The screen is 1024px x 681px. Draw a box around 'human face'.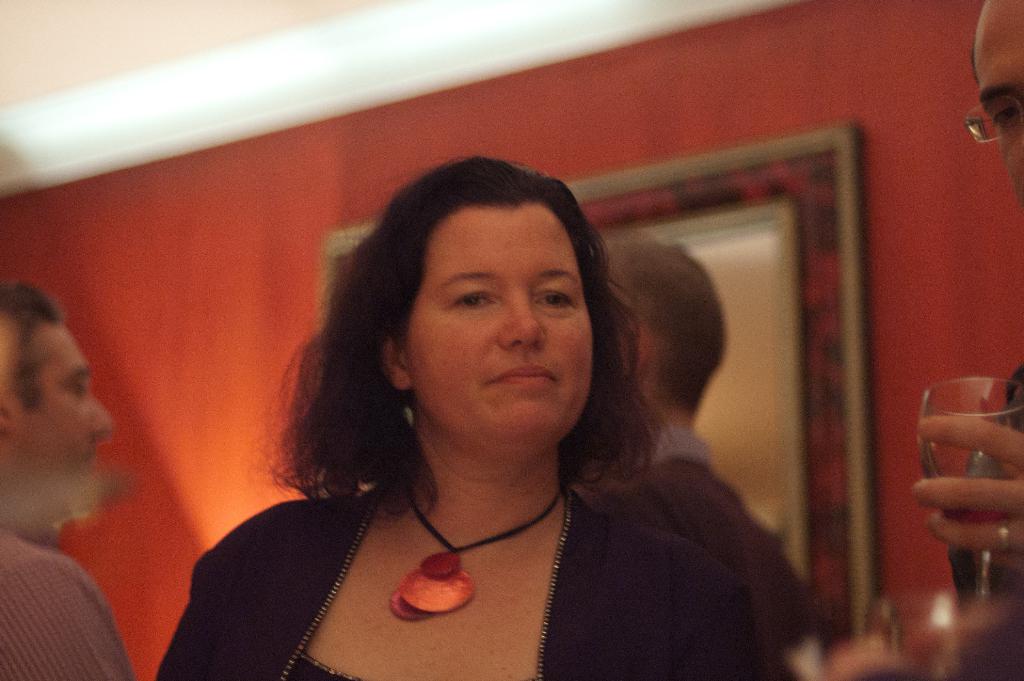
crop(412, 204, 593, 435).
